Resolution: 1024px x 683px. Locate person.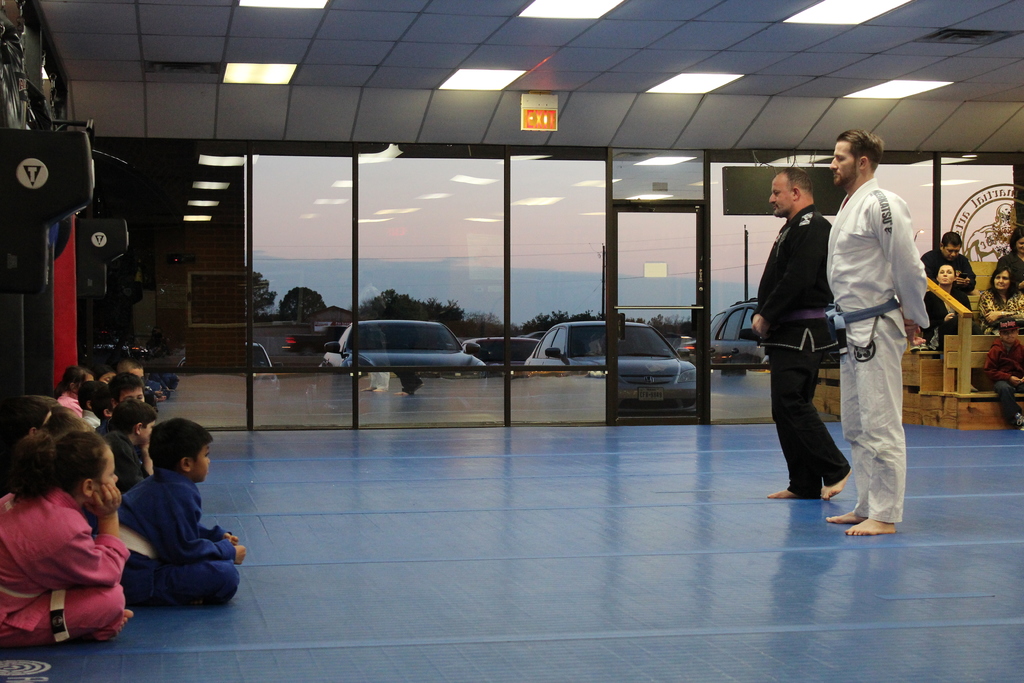
(left=829, top=134, right=935, bottom=540).
